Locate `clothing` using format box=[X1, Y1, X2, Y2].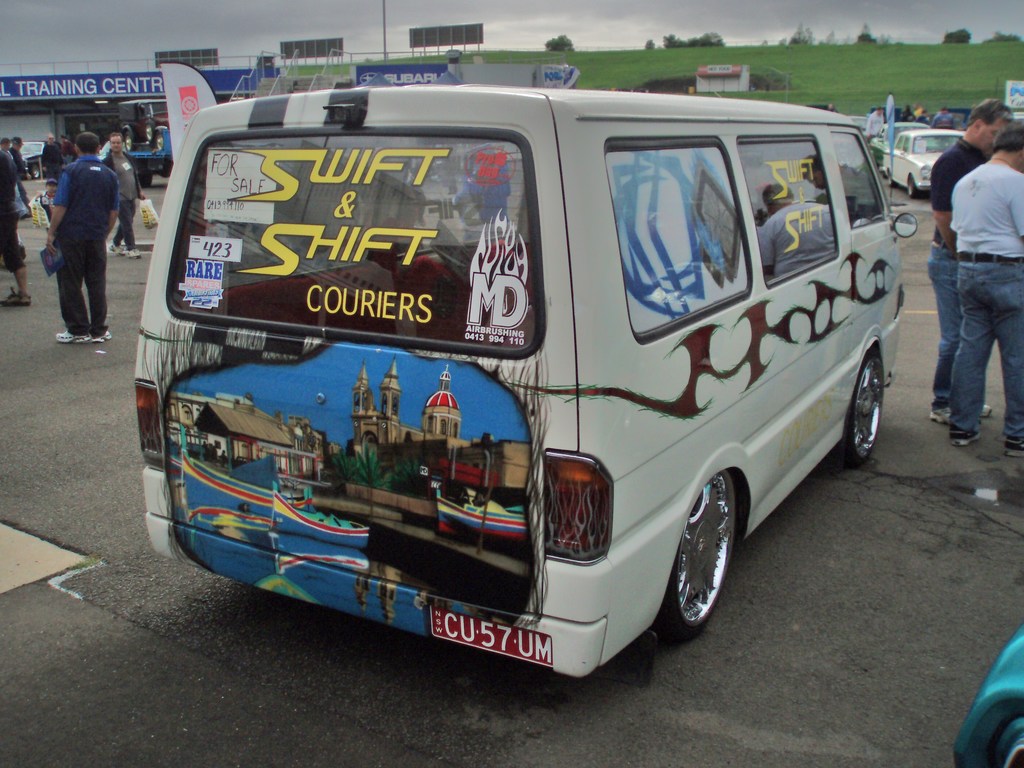
box=[0, 163, 21, 290].
